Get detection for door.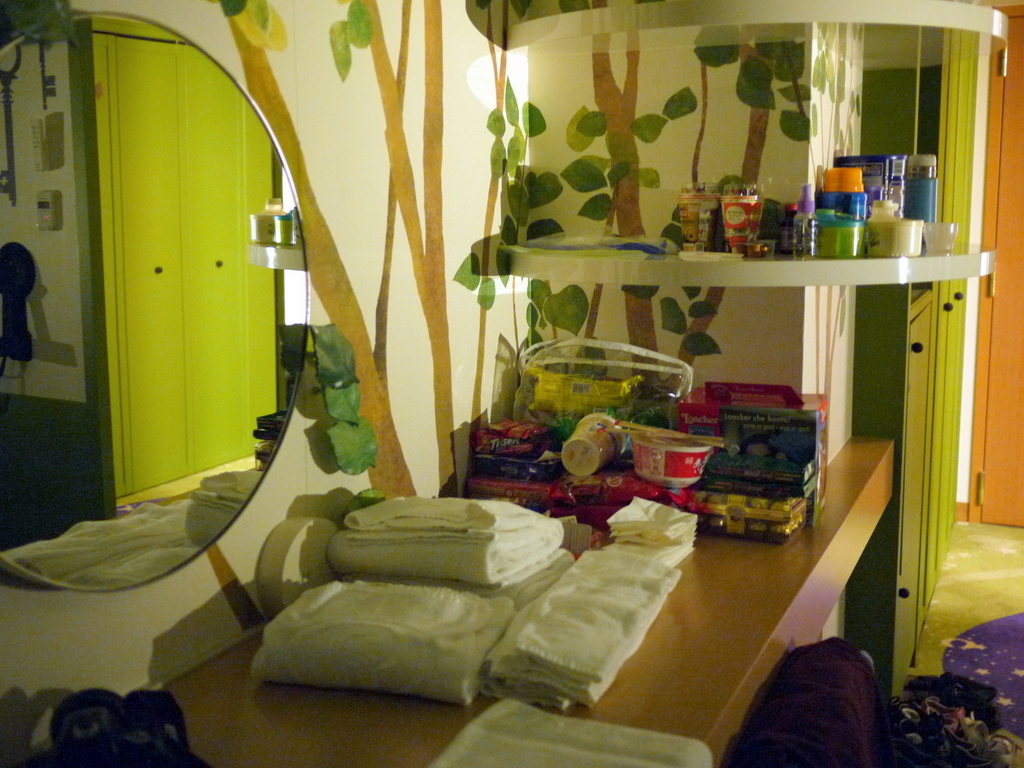
Detection: bbox=(982, 15, 1023, 524).
